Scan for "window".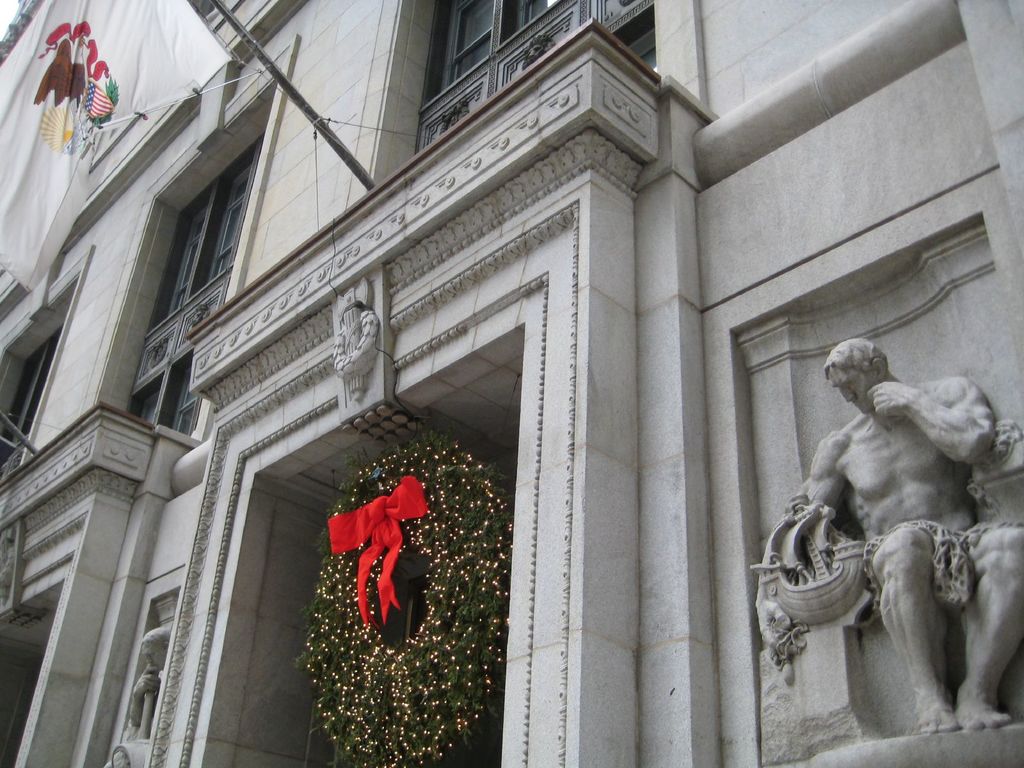
Scan result: select_region(123, 150, 257, 452).
